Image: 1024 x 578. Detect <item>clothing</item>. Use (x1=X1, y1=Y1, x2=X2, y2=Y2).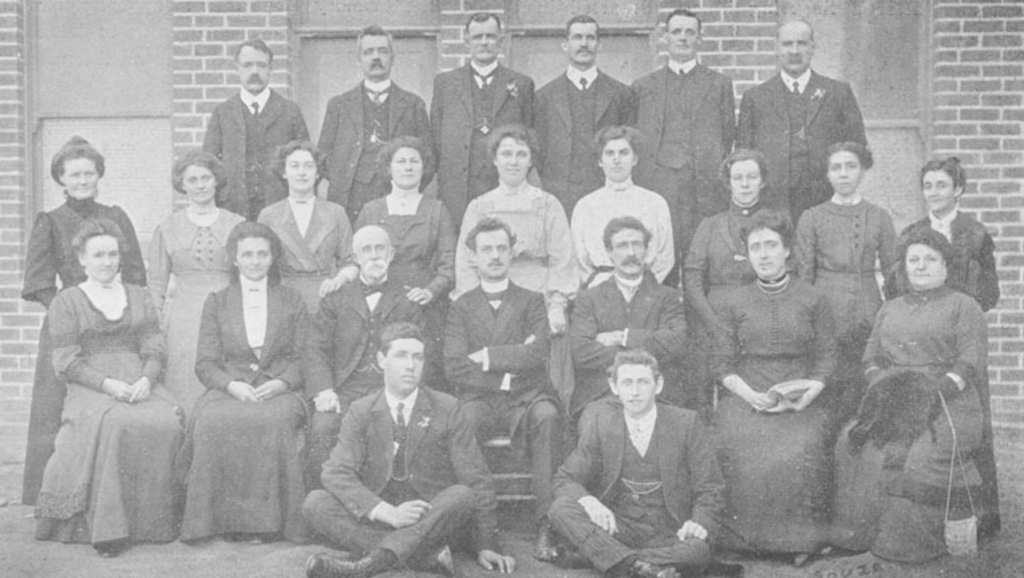
(x1=578, y1=186, x2=681, y2=282).
